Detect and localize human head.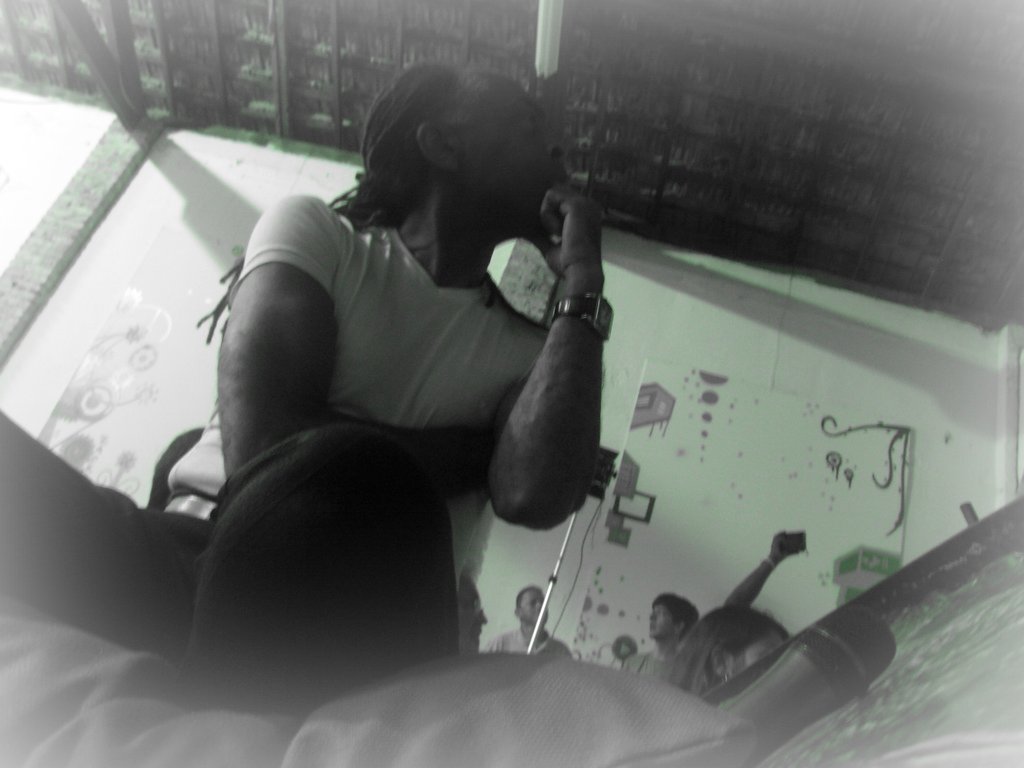
Localized at 372/66/568/229.
